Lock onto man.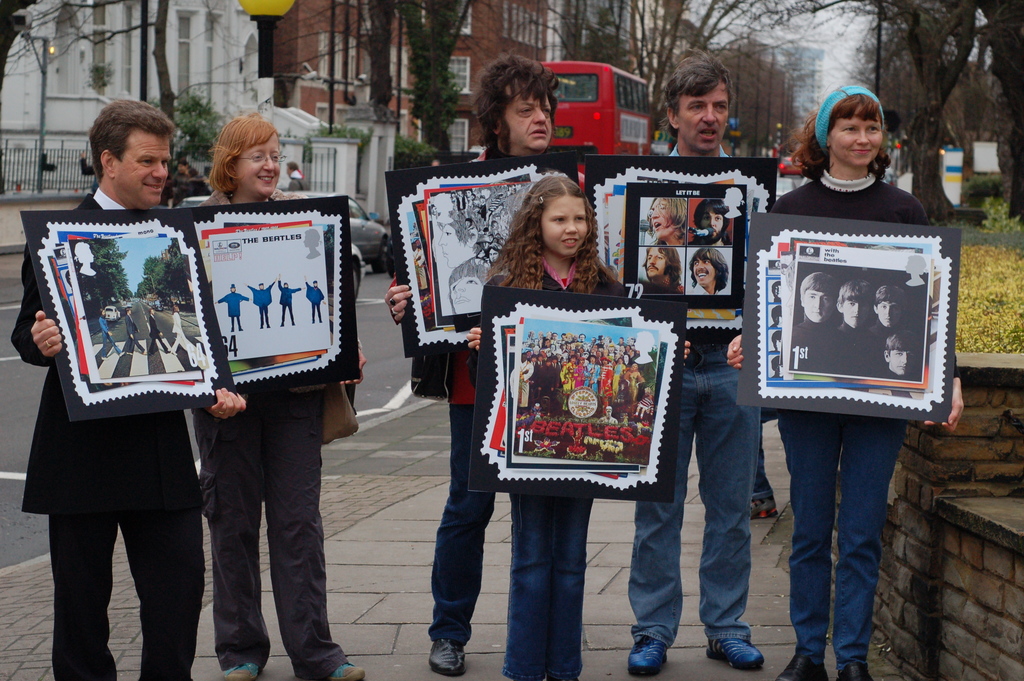
Locked: {"left": 437, "top": 212, "right": 477, "bottom": 268}.
